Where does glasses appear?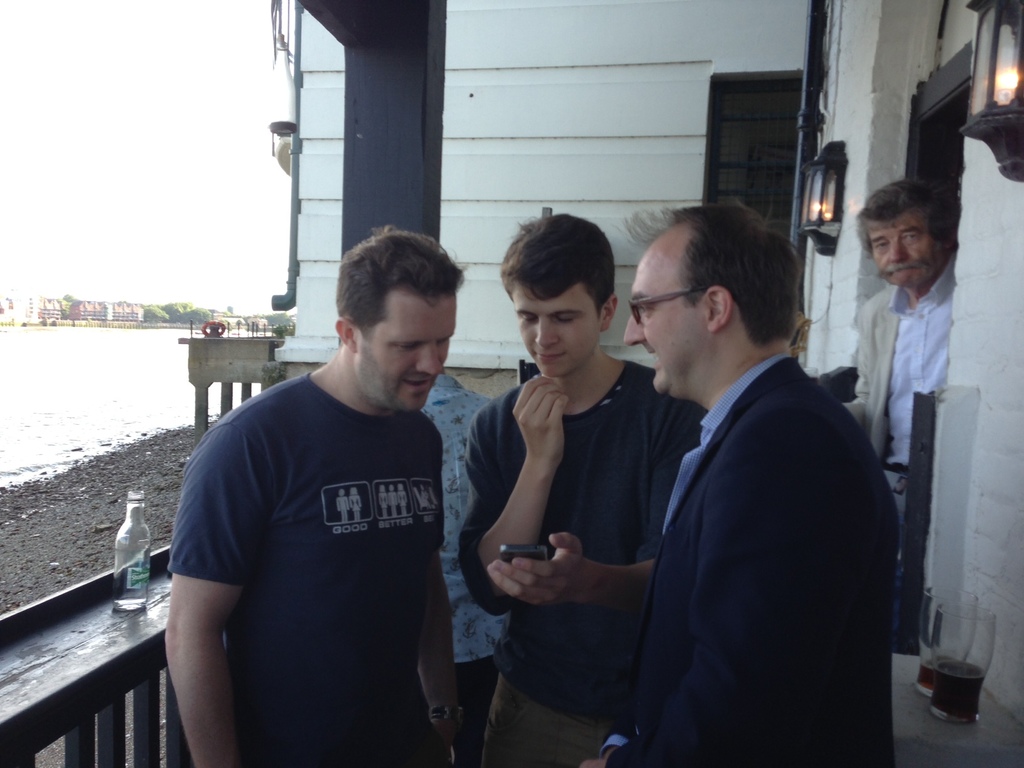
Appears at left=624, top=282, right=716, bottom=332.
